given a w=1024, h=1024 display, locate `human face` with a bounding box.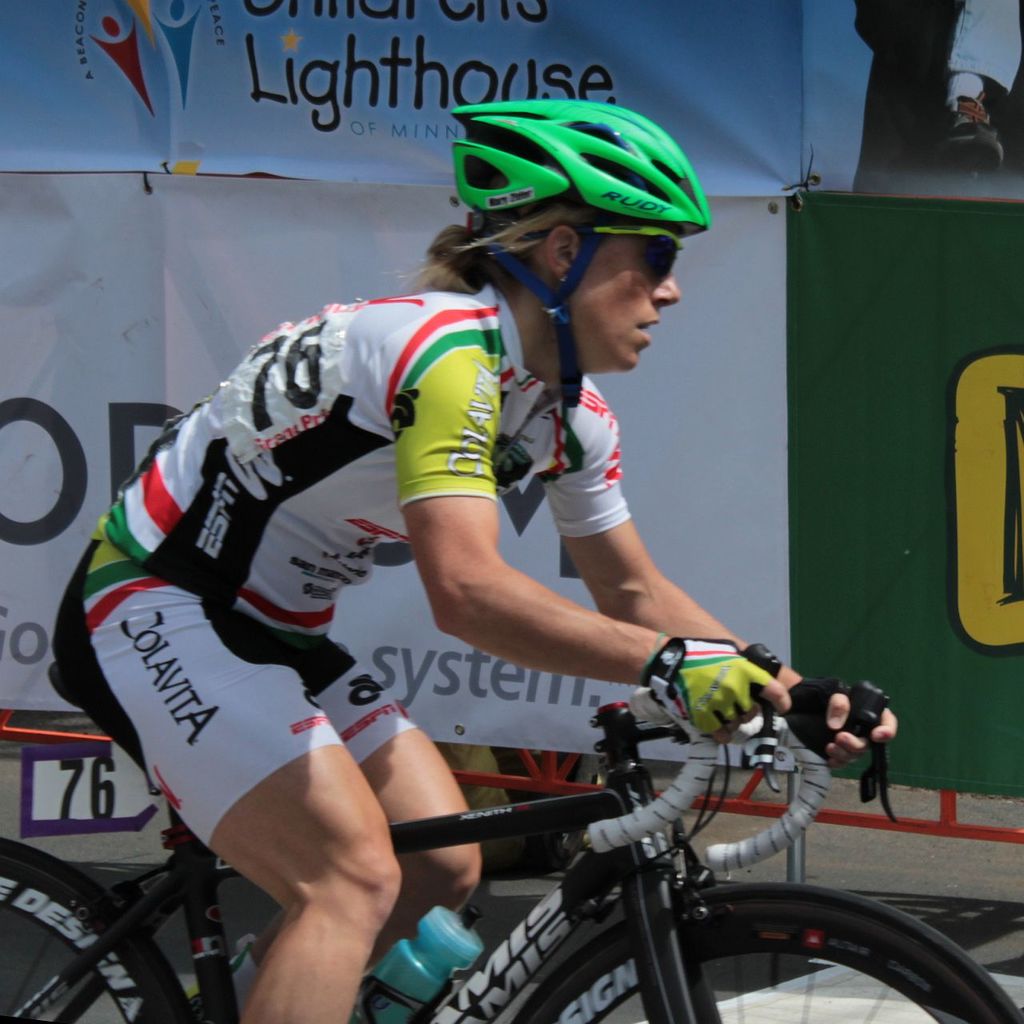
Located: l=574, t=235, r=682, b=374.
